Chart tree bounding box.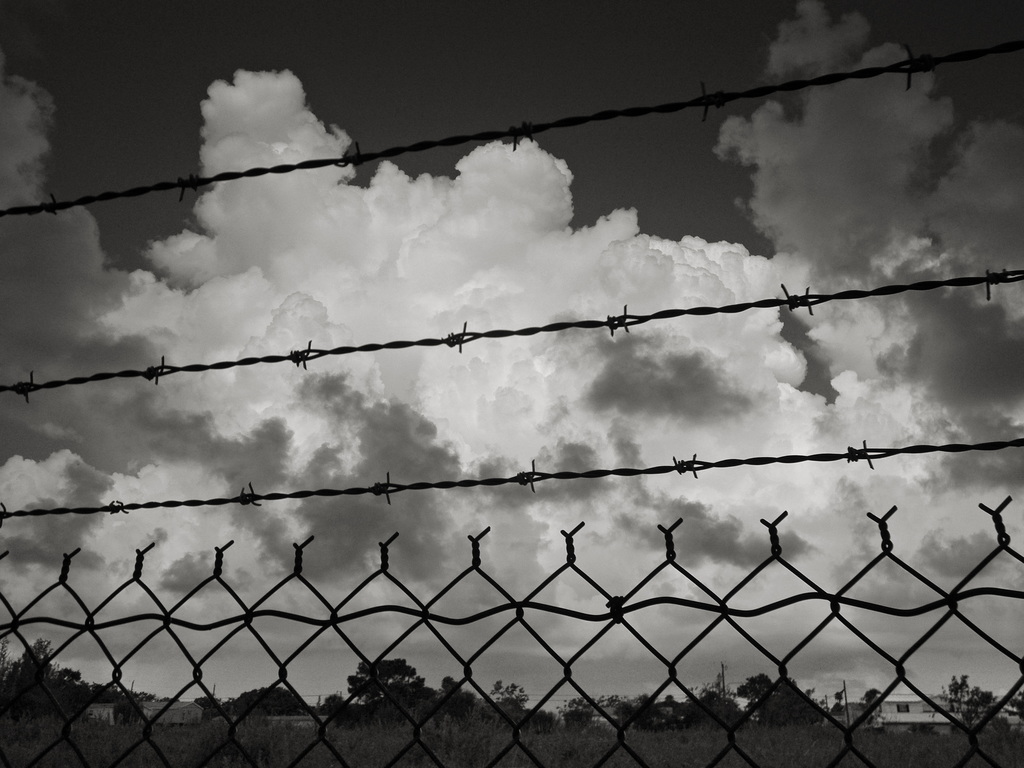
Charted: [559, 698, 628, 730].
